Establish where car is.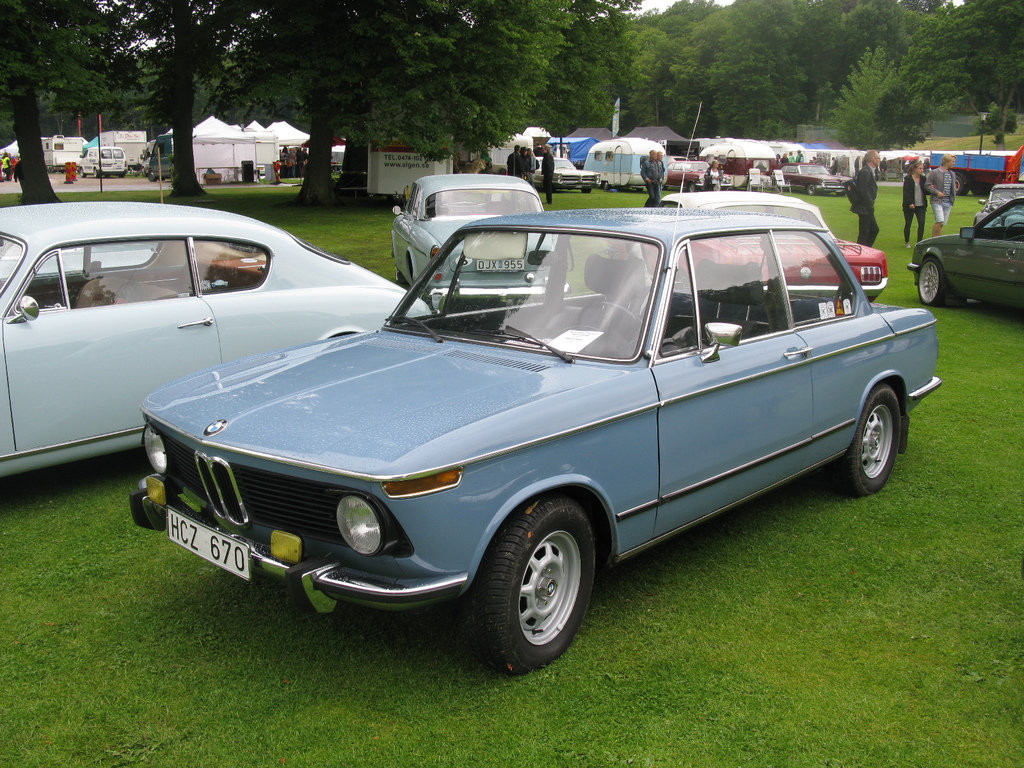
Established at [627,181,881,294].
